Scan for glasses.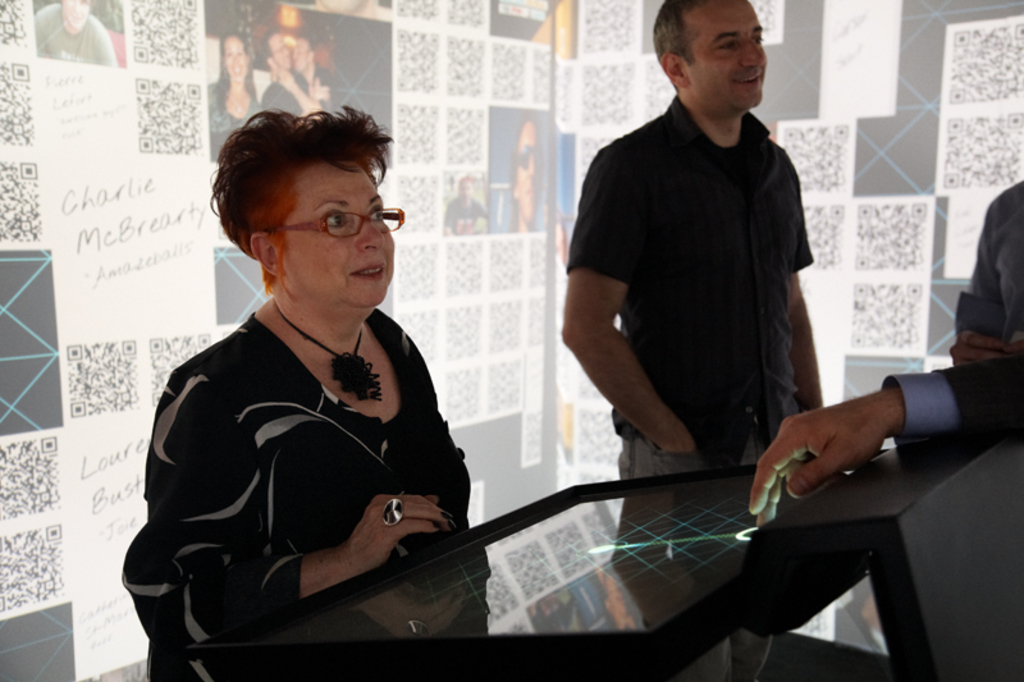
Scan result: bbox(268, 211, 410, 246).
